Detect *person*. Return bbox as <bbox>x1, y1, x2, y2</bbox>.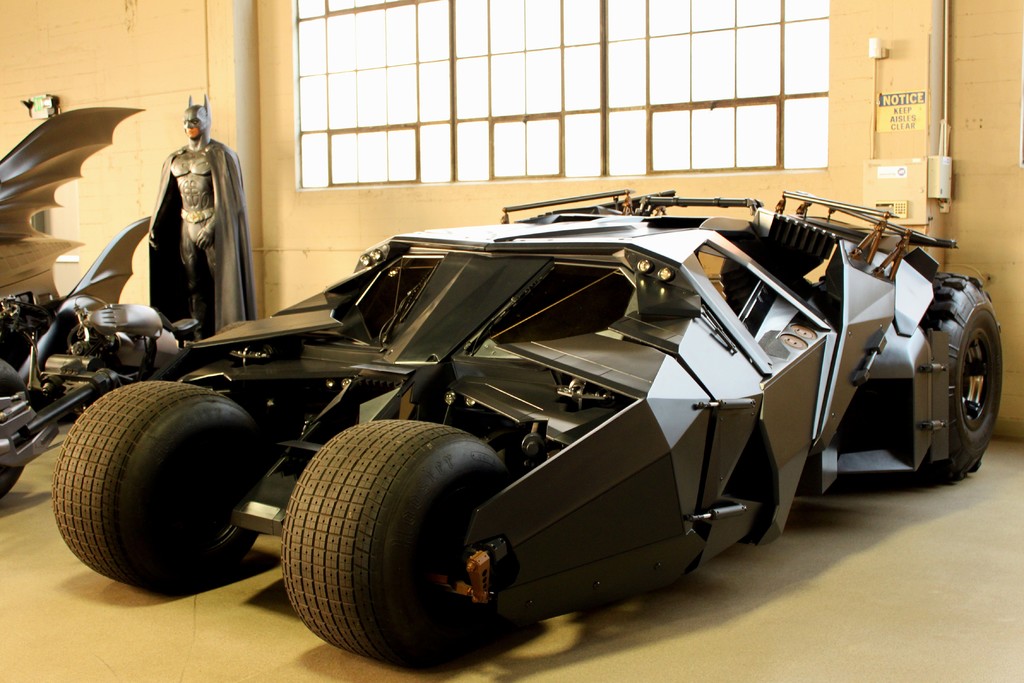
<bbox>796, 202, 812, 217</bbox>.
